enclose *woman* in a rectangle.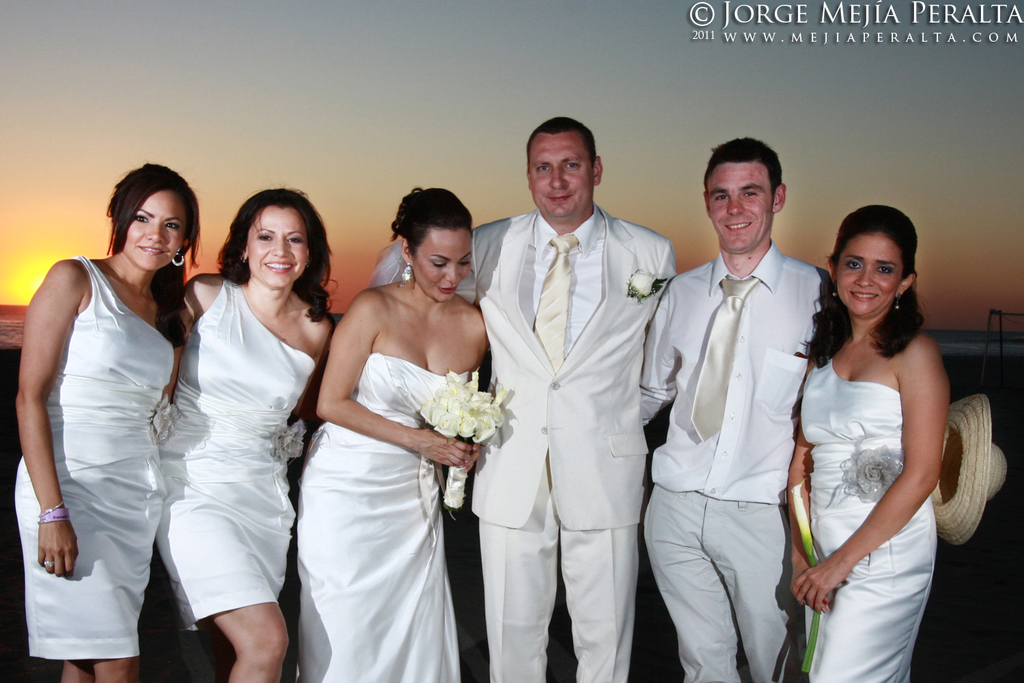
783/206/954/682.
